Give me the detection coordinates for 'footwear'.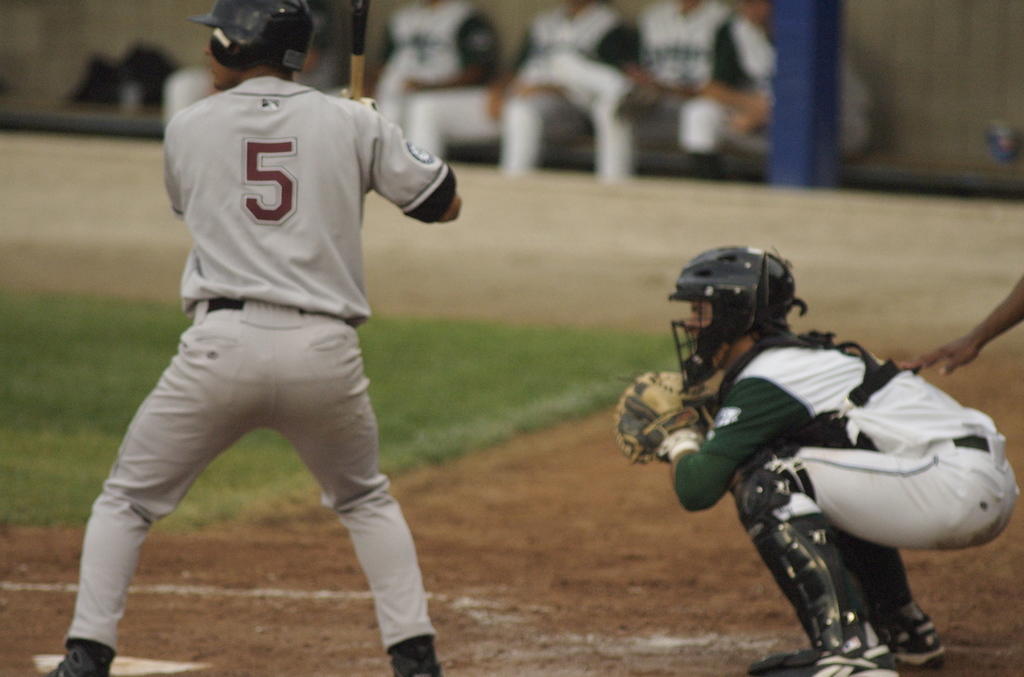
787:622:874:676.
